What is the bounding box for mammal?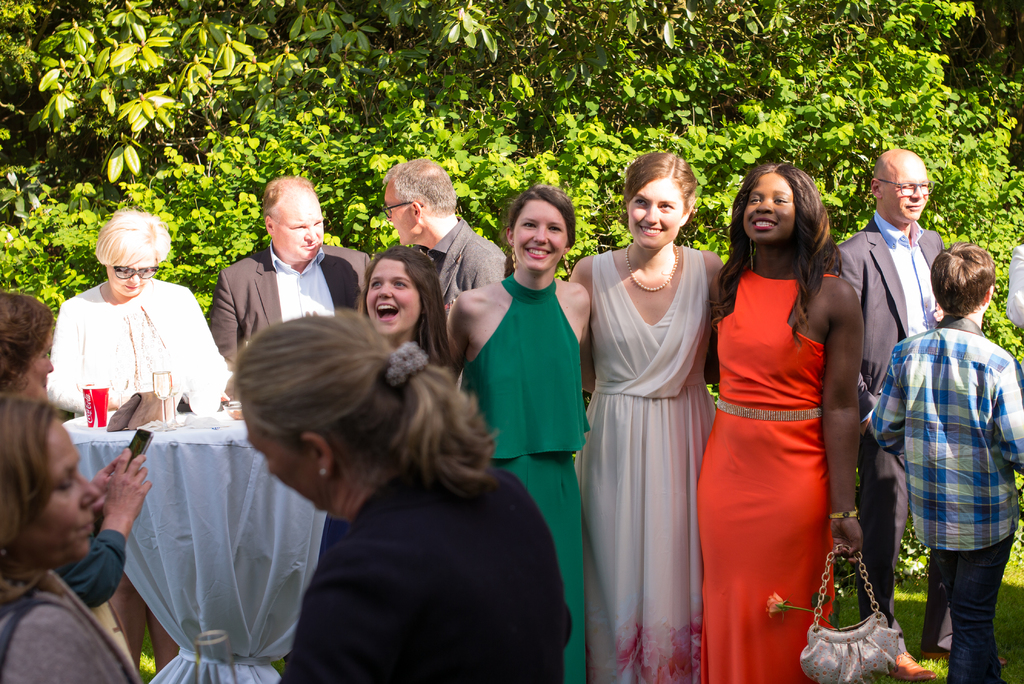
<region>1003, 241, 1023, 341</region>.
